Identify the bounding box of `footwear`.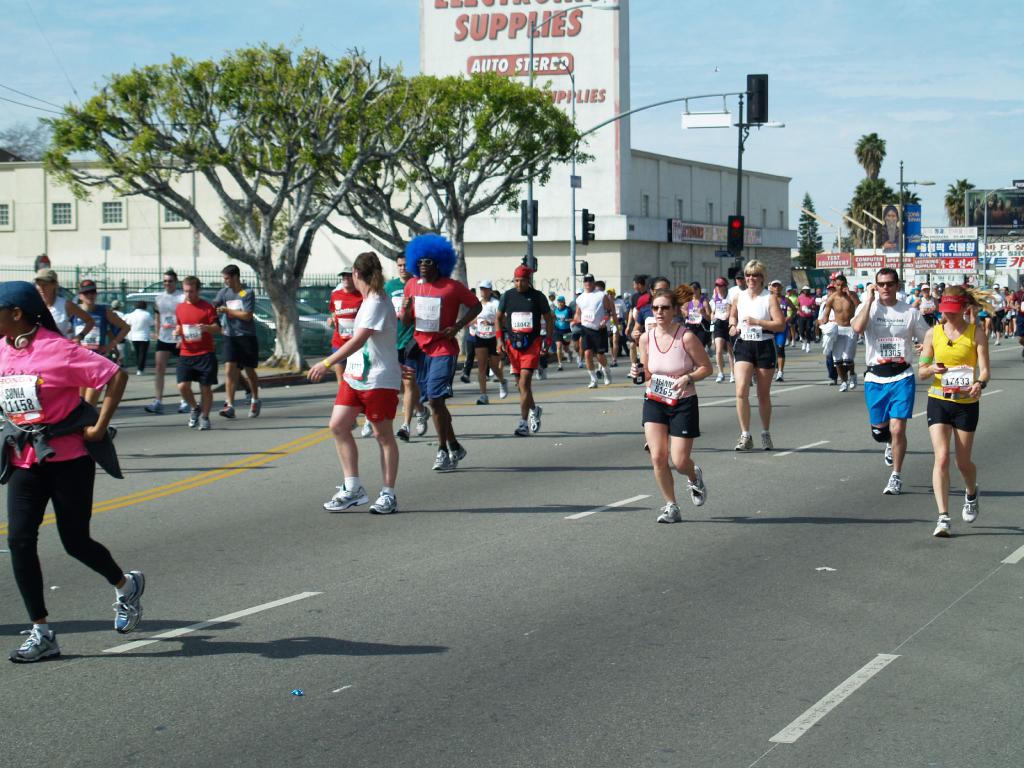
586,381,596,388.
